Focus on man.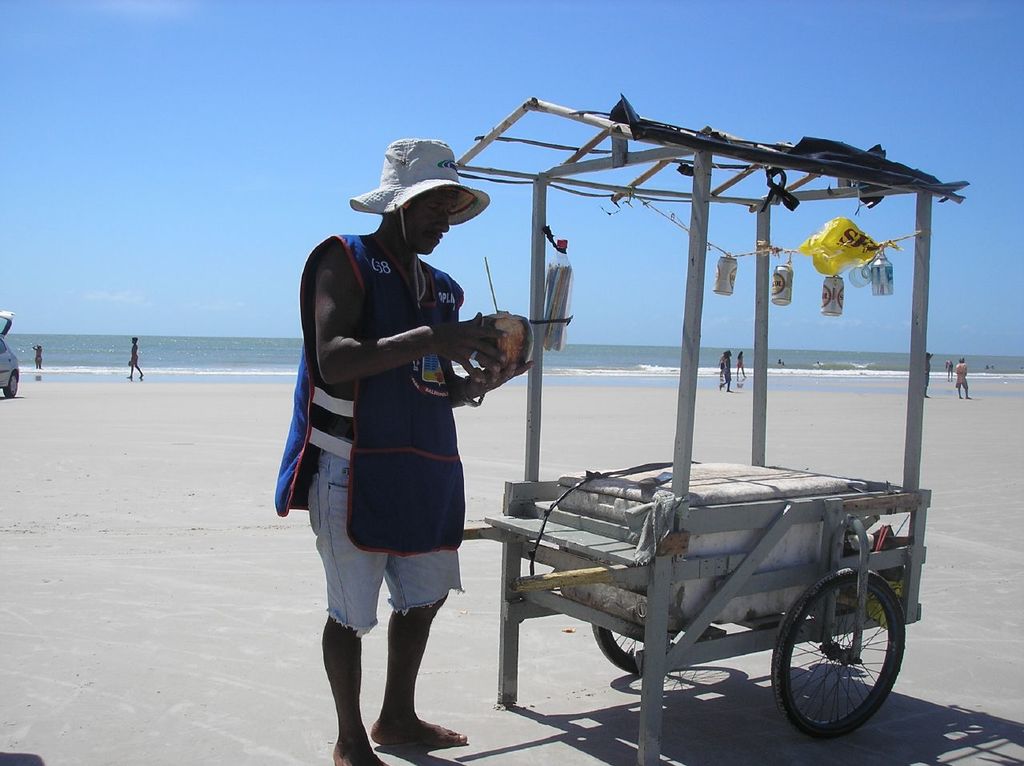
Focused at <region>961, 357, 971, 399</region>.
